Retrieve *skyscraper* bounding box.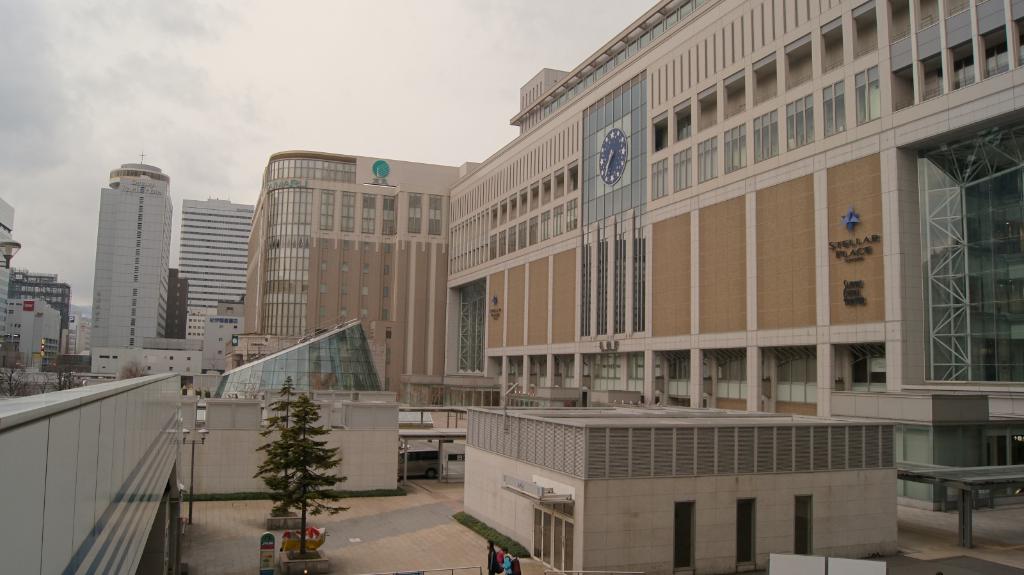
Bounding box: (x1=67, y1=141, x2=180, y2=365).
